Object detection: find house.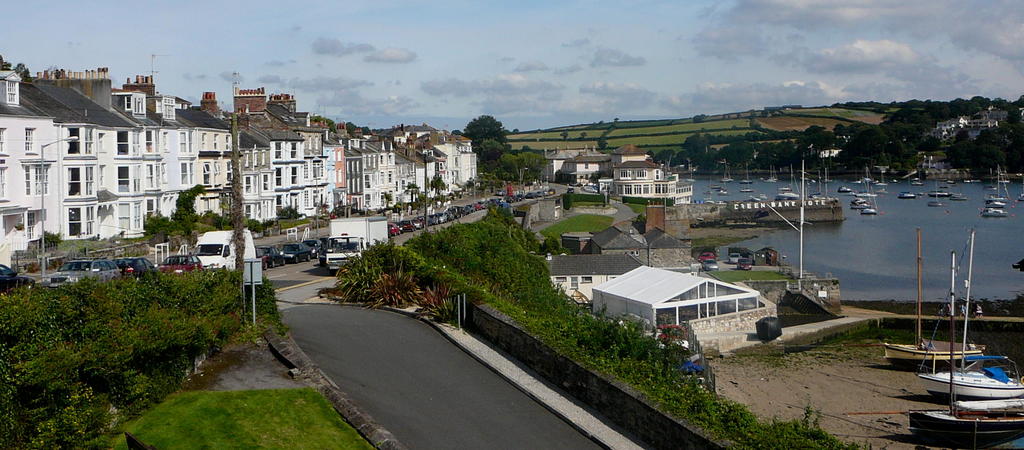
(539, 143, 662, 197).
